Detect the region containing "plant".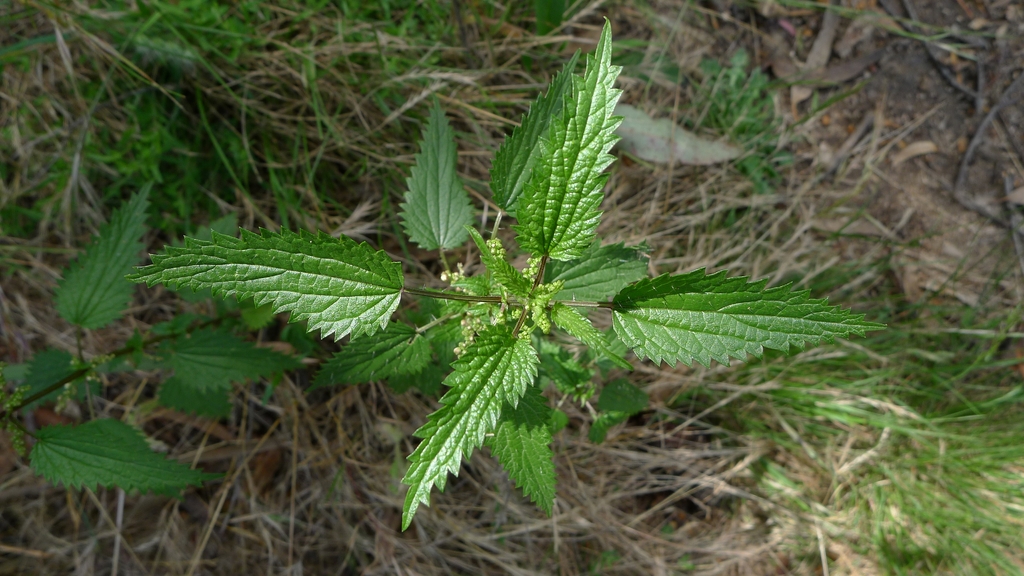
{"x1": 680, "y1": 43, "x2": 789, "y2": 189}.
